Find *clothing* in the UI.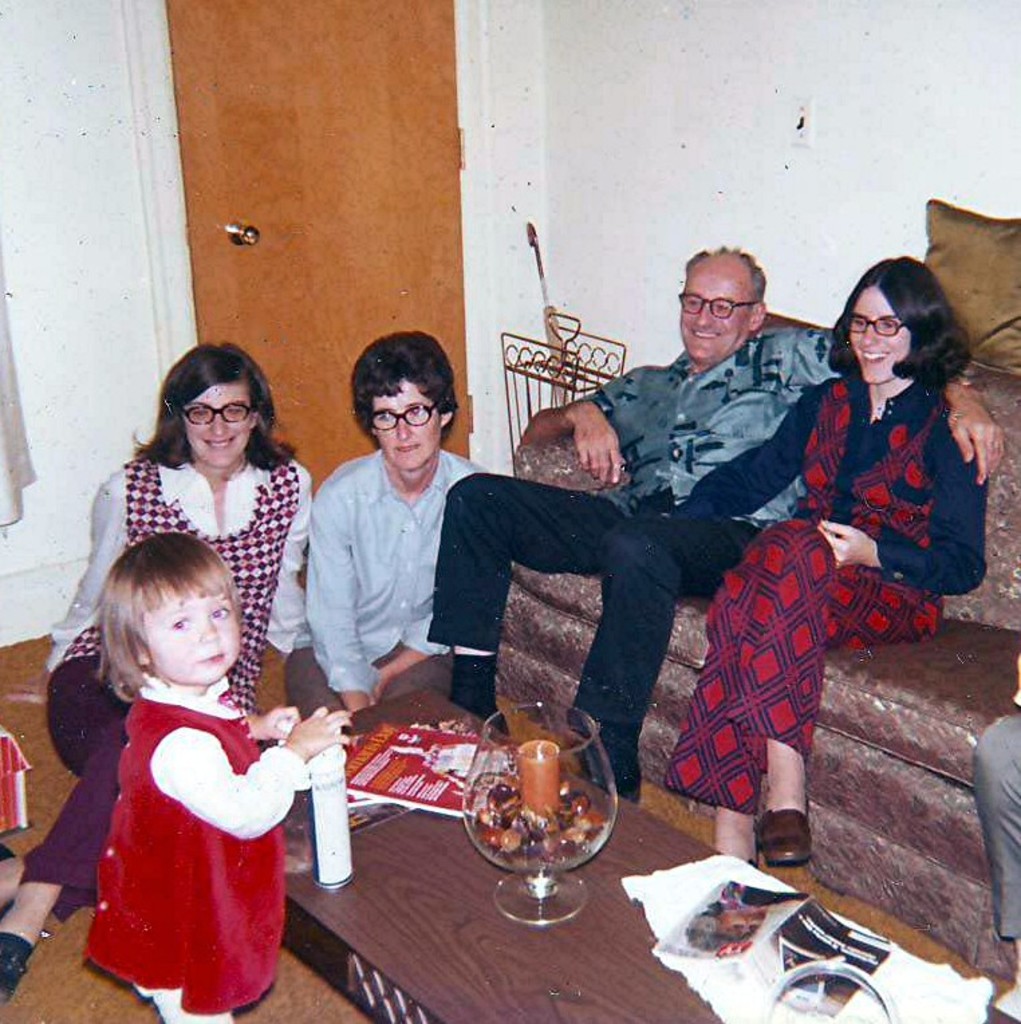
UI element at {"x1": 279, "y1": 436, "x2": 476, "y2": 718}.
